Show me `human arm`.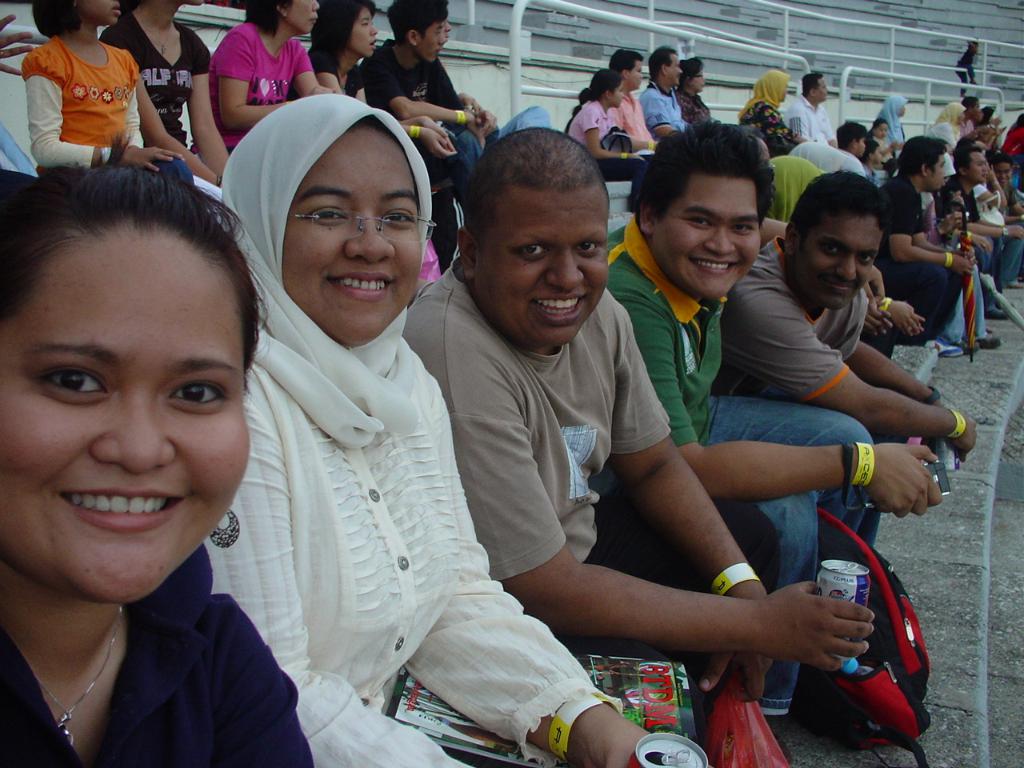
`human arm` is here: (x1=197, y1=359, x2=461, y2=767).
